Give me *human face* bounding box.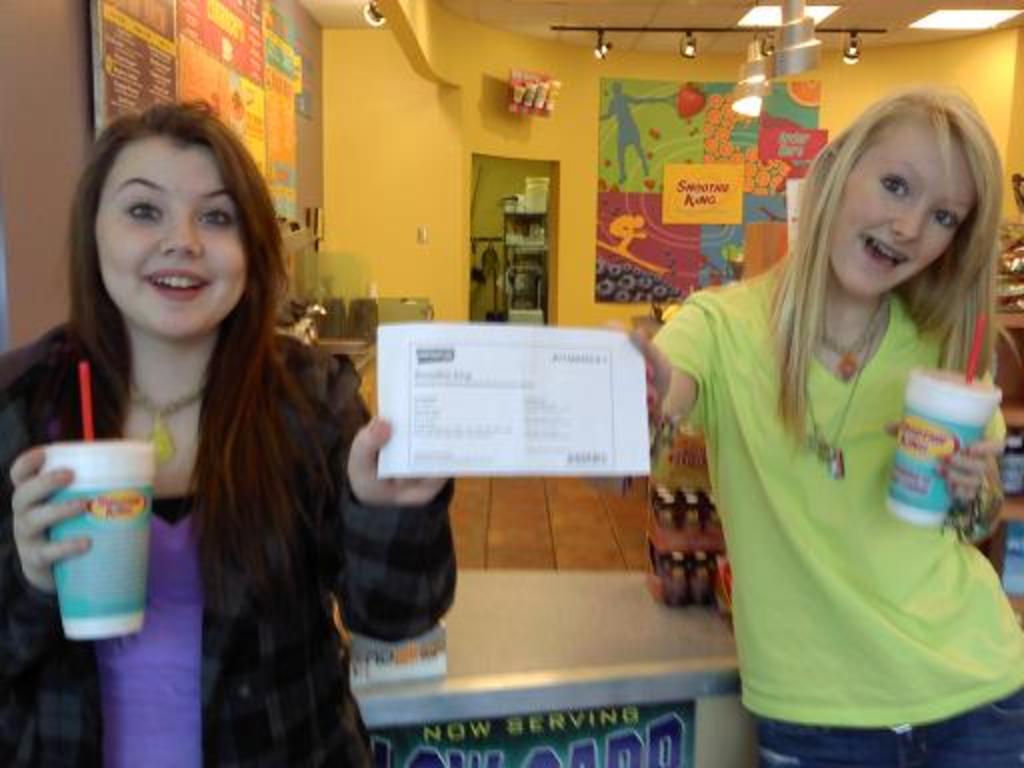
(left=94, top=130, right=244, bottom=336).
